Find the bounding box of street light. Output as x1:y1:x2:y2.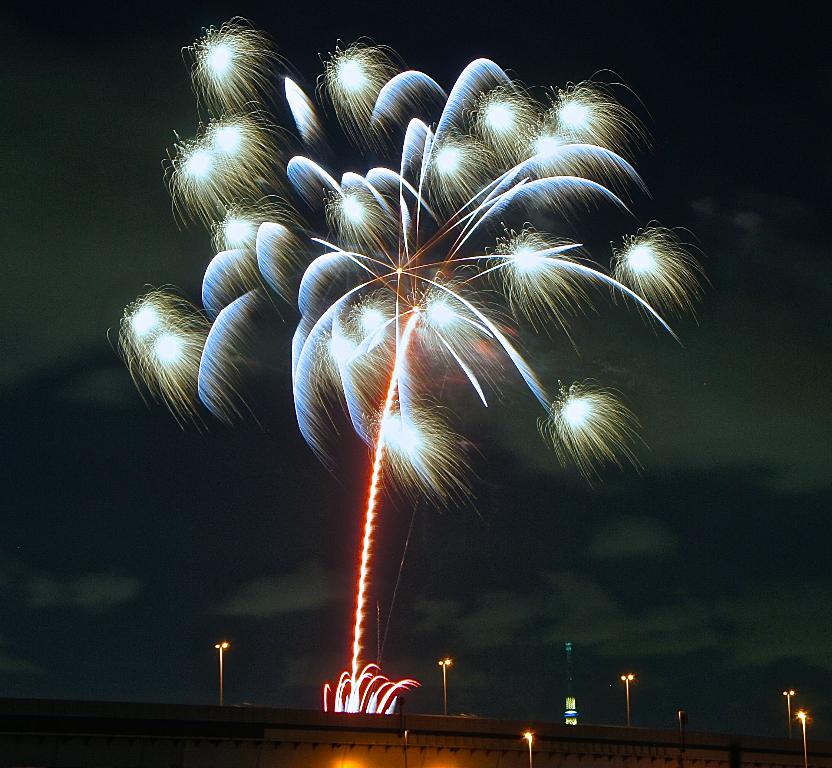
436:649:458:712.
